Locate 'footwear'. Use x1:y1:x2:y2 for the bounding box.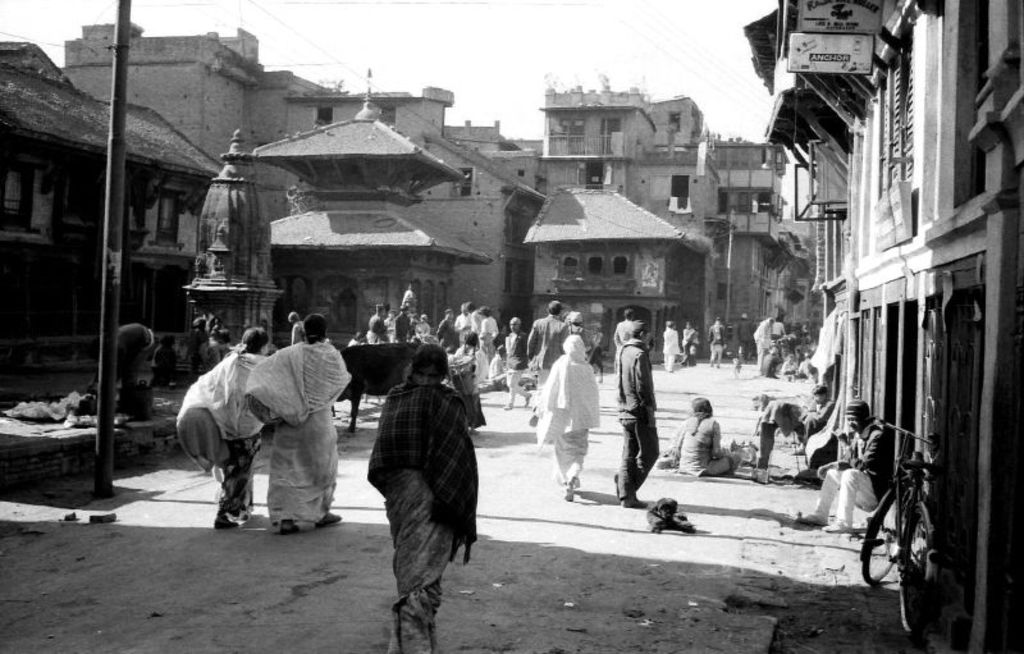
282:518:303:535.
